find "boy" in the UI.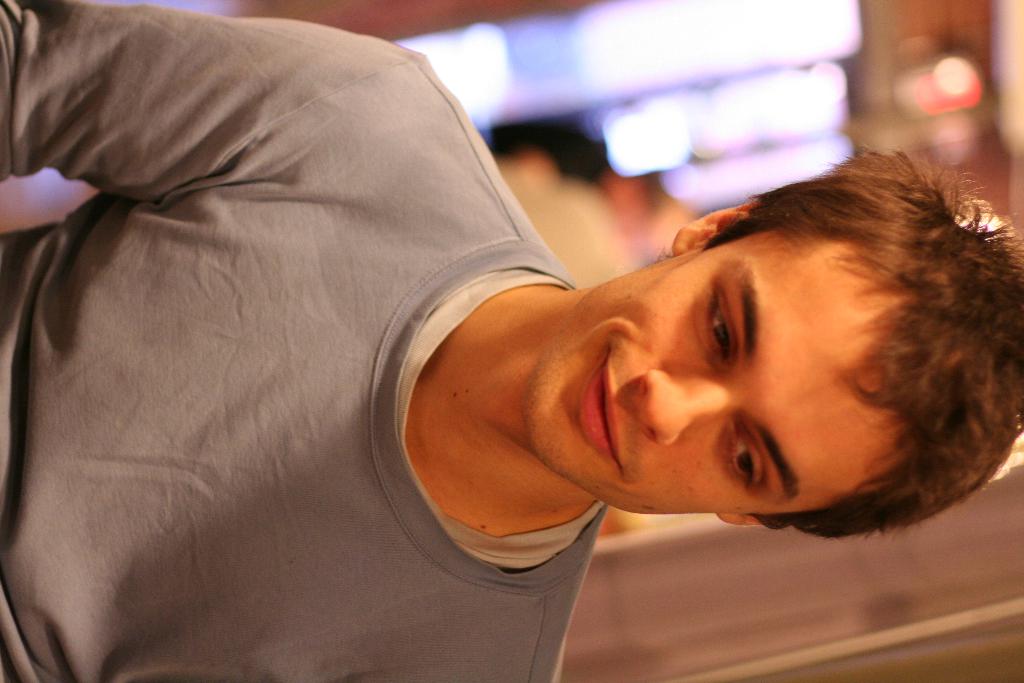
UI element at (left=0, top=1, right=1023, bottom=682).
